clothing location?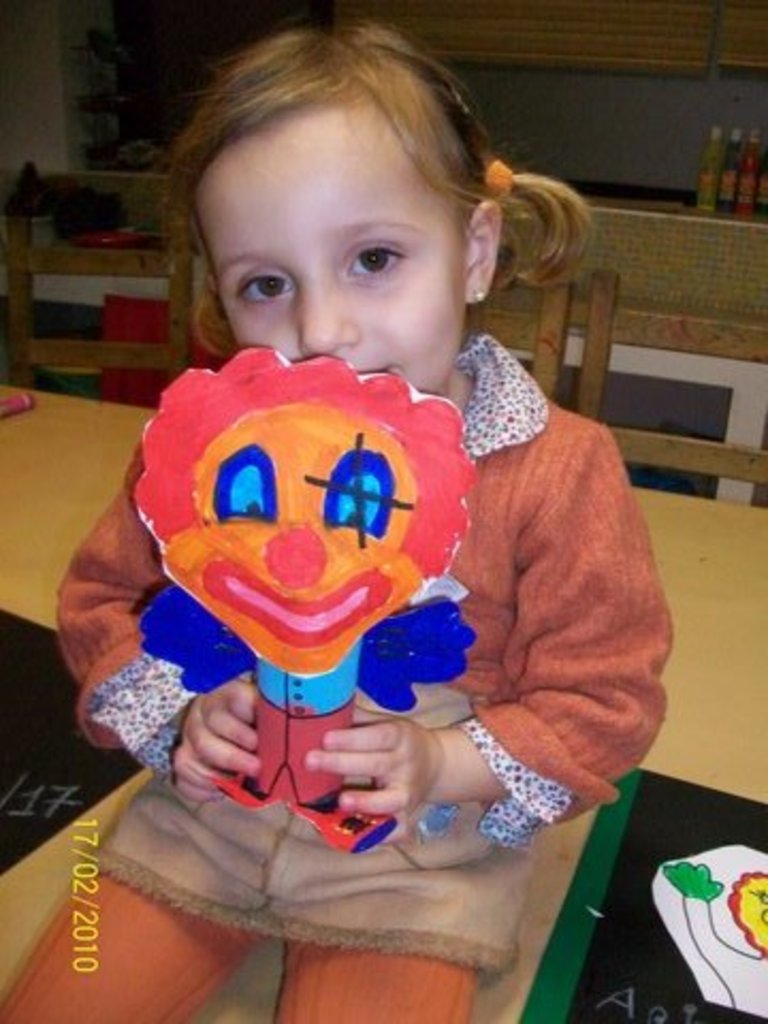
[left=141, top=322, right=574, bottom=870]
